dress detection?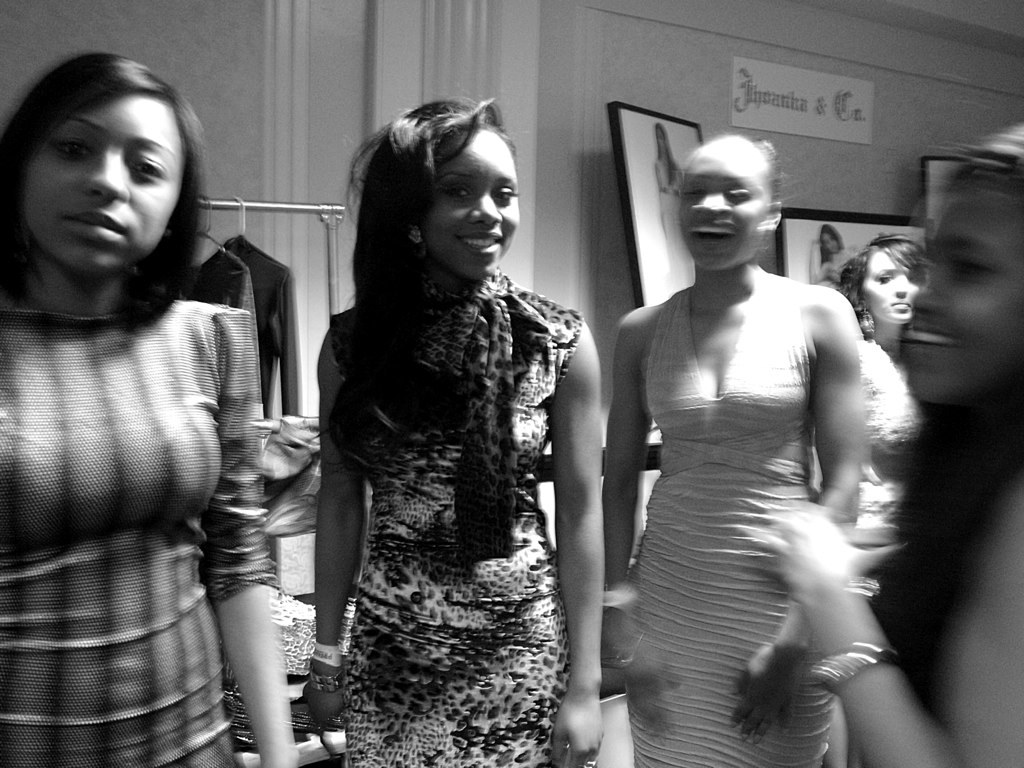
(x1=1, y1=299, x2=279, y2=767)
